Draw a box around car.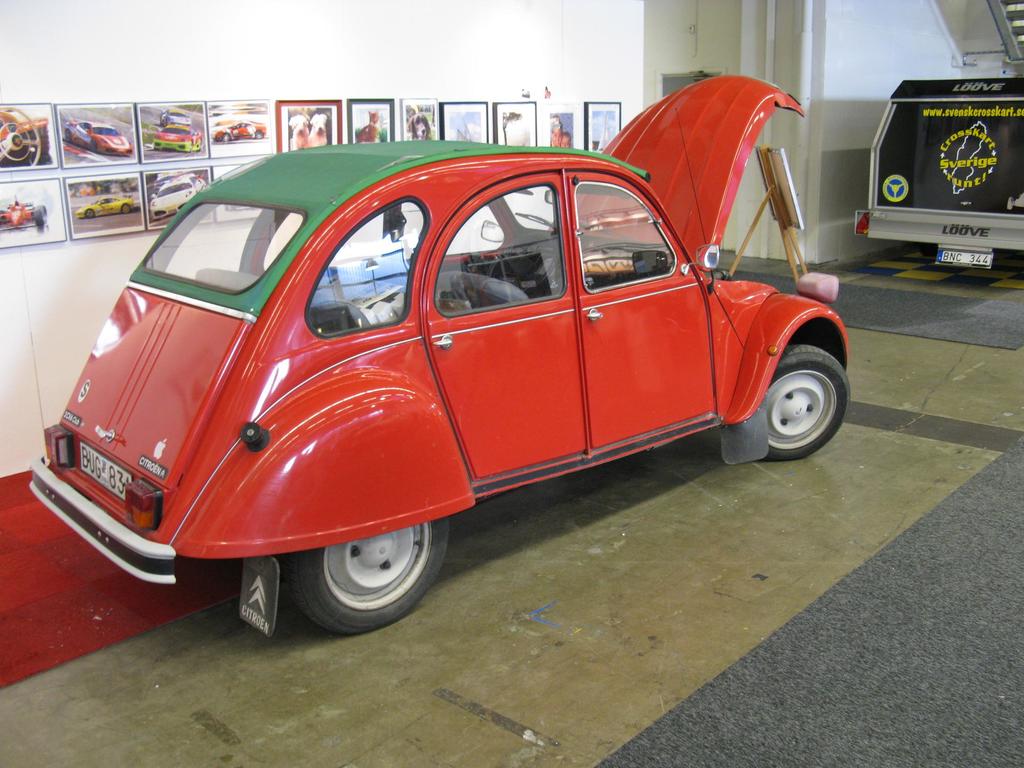
63, 118, 133, 155.
